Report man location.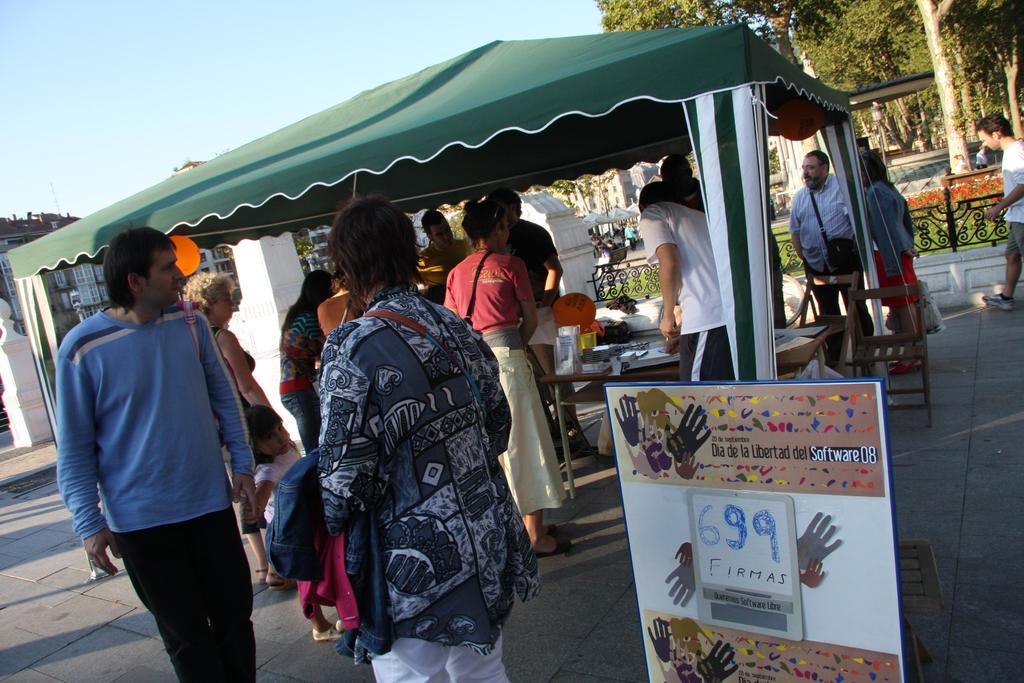
Report: (662,183,732,388).
